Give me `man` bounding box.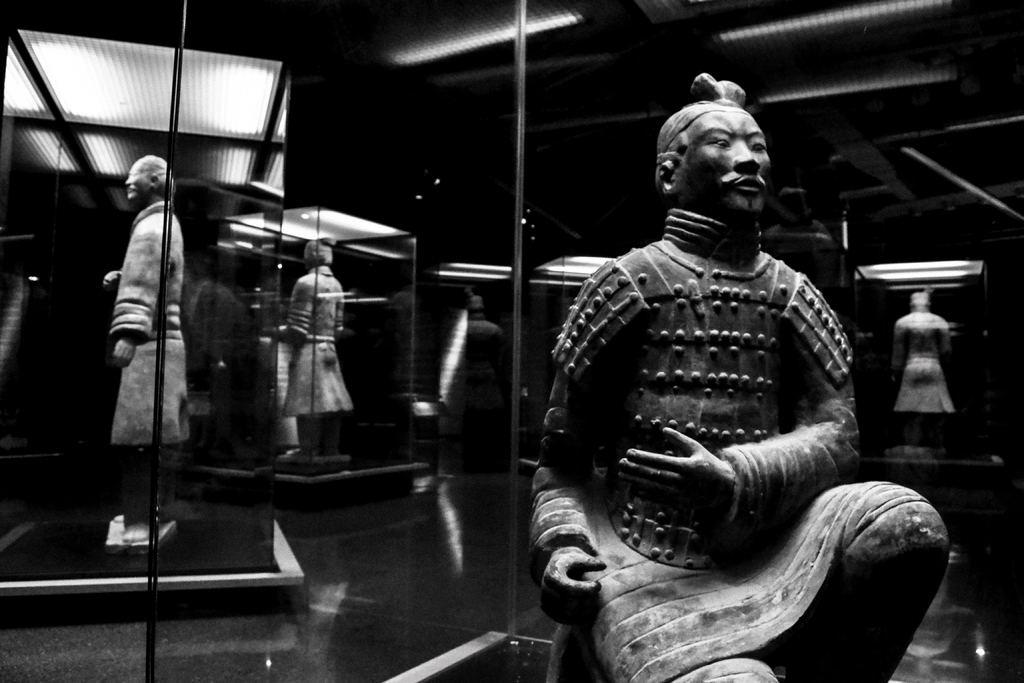
533:74:945:682.
